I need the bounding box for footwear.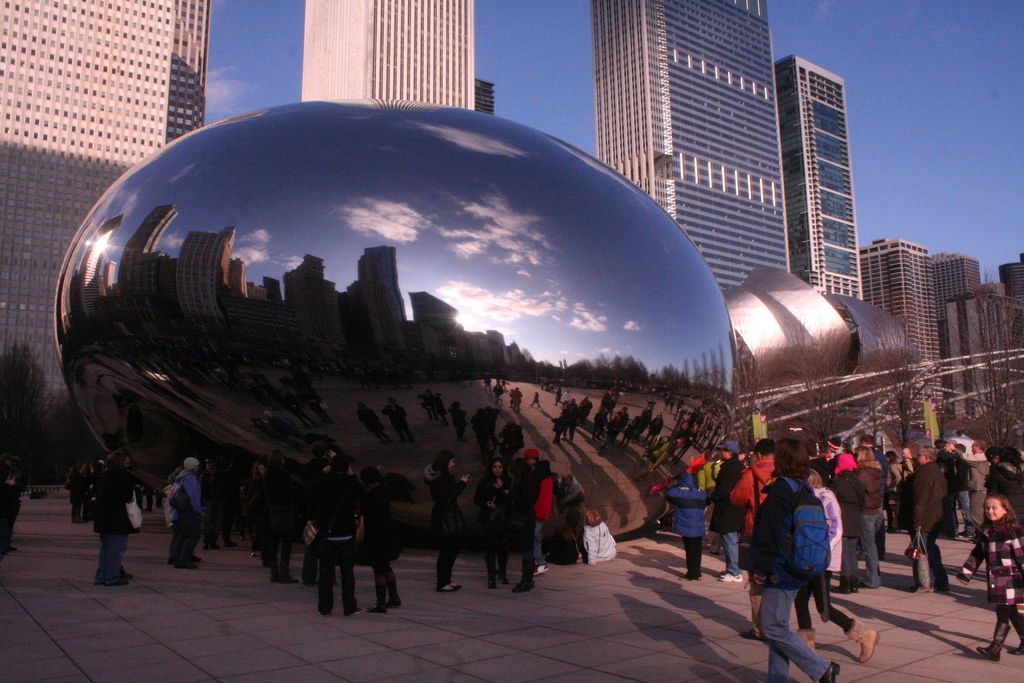
Here it is: detection(680, 572, 703, 586).
